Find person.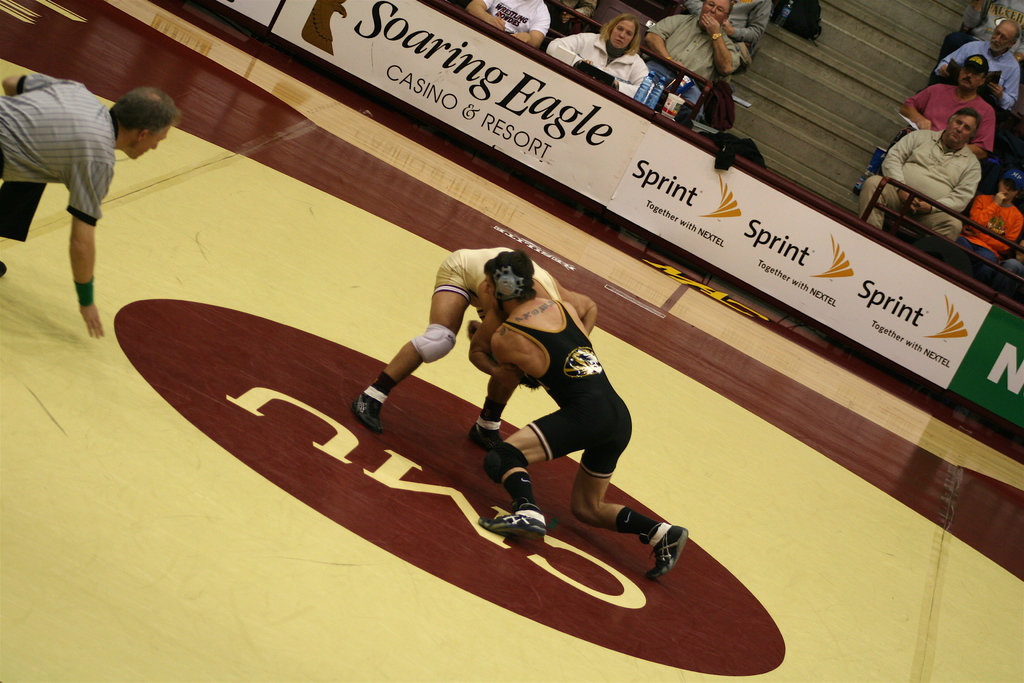
(left=475, top=244, right=692, bottom=583).
